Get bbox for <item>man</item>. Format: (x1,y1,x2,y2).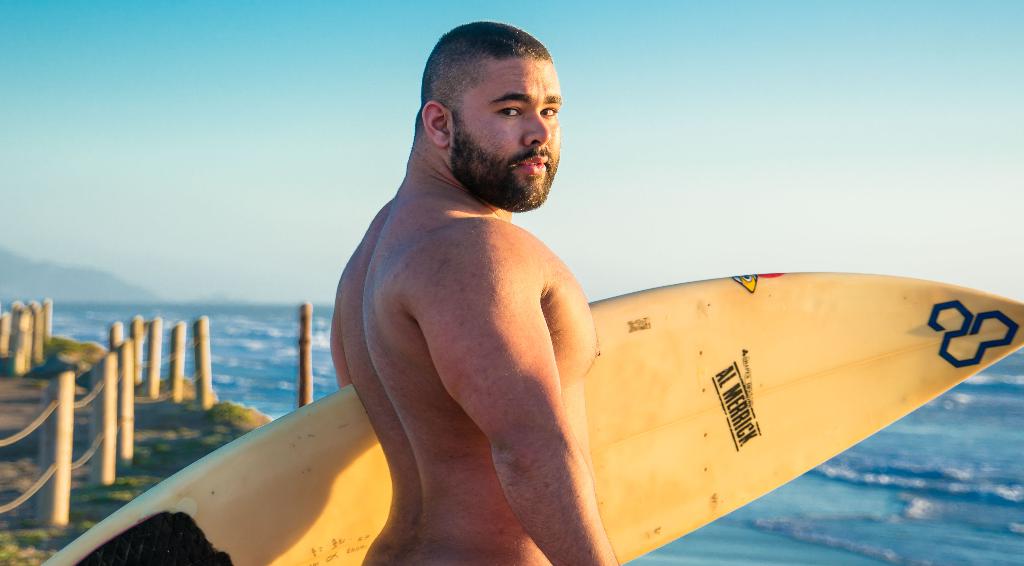
(324,19,632,565).
